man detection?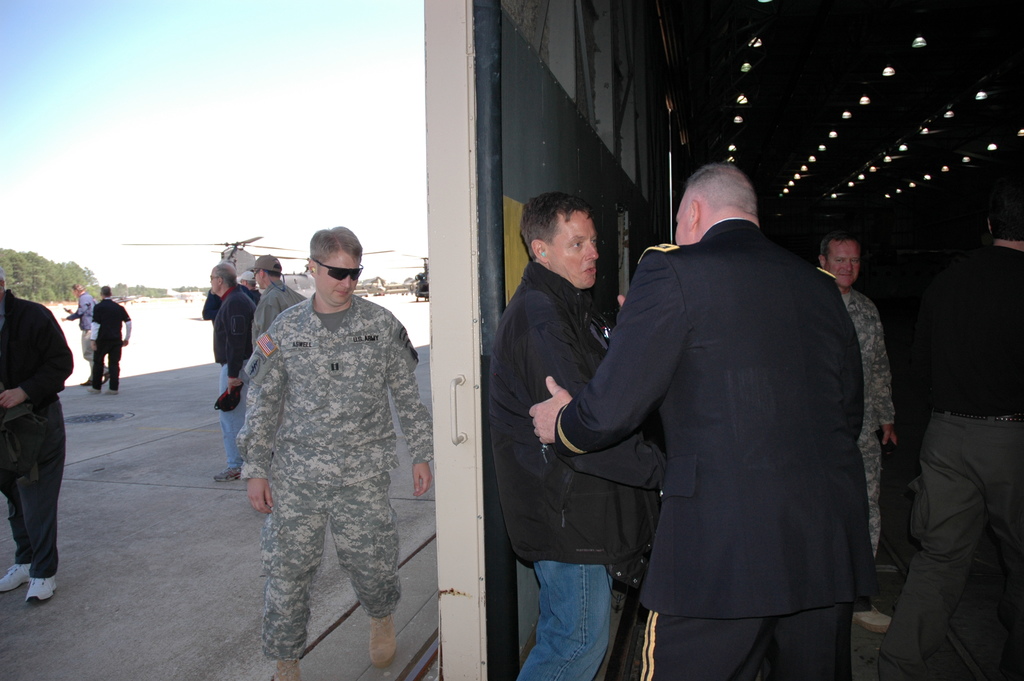
(x1=243, y1=258, x2=312, y2=484)
